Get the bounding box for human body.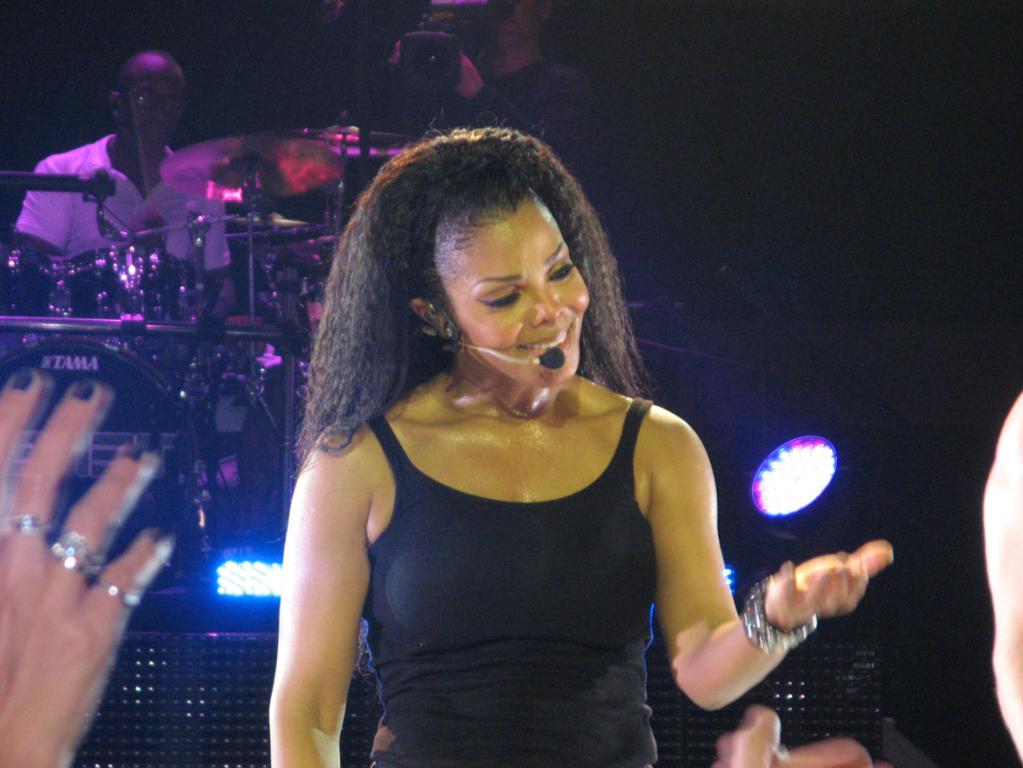
Rect(234, 138, 778, 767).
